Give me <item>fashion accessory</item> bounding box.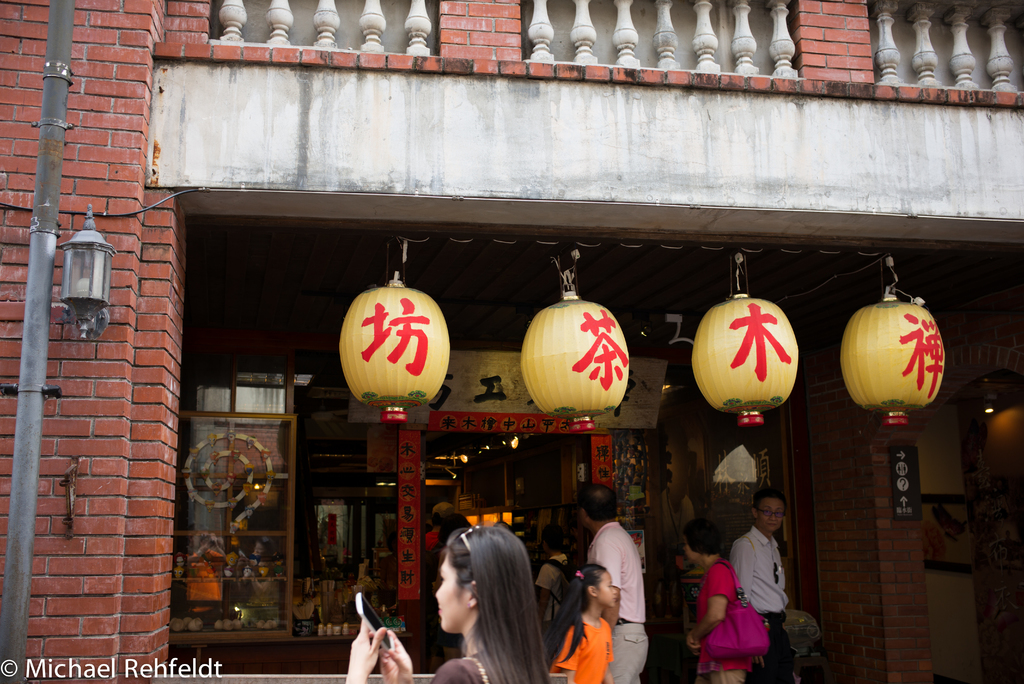
(x1=570, y1=568, x2=585, y2=581).
